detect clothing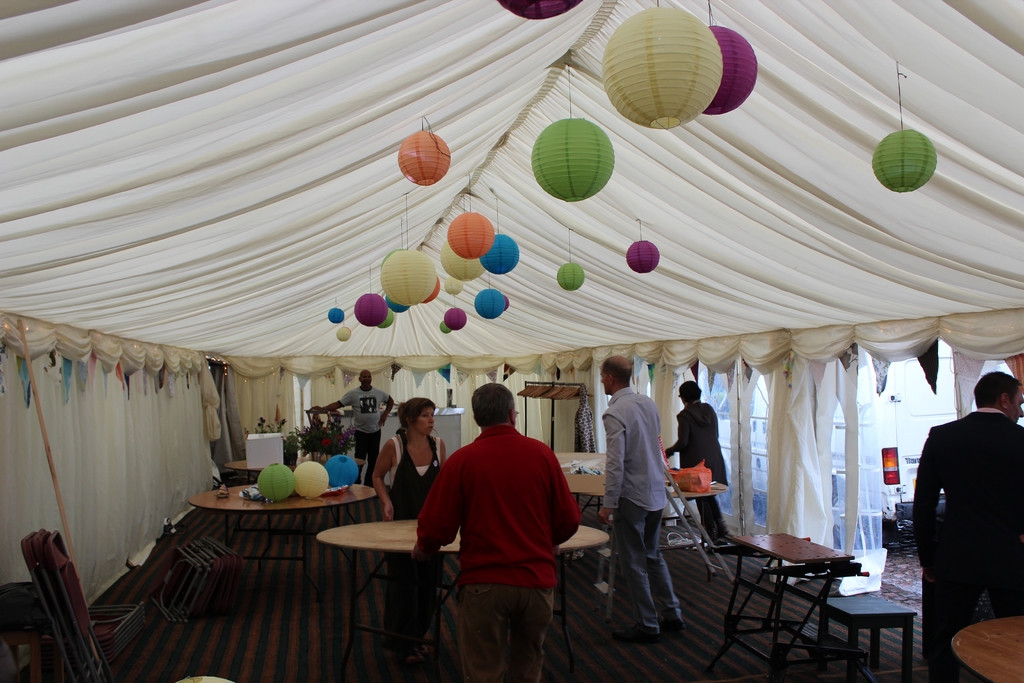
region(916, 410, 1023, 682)
